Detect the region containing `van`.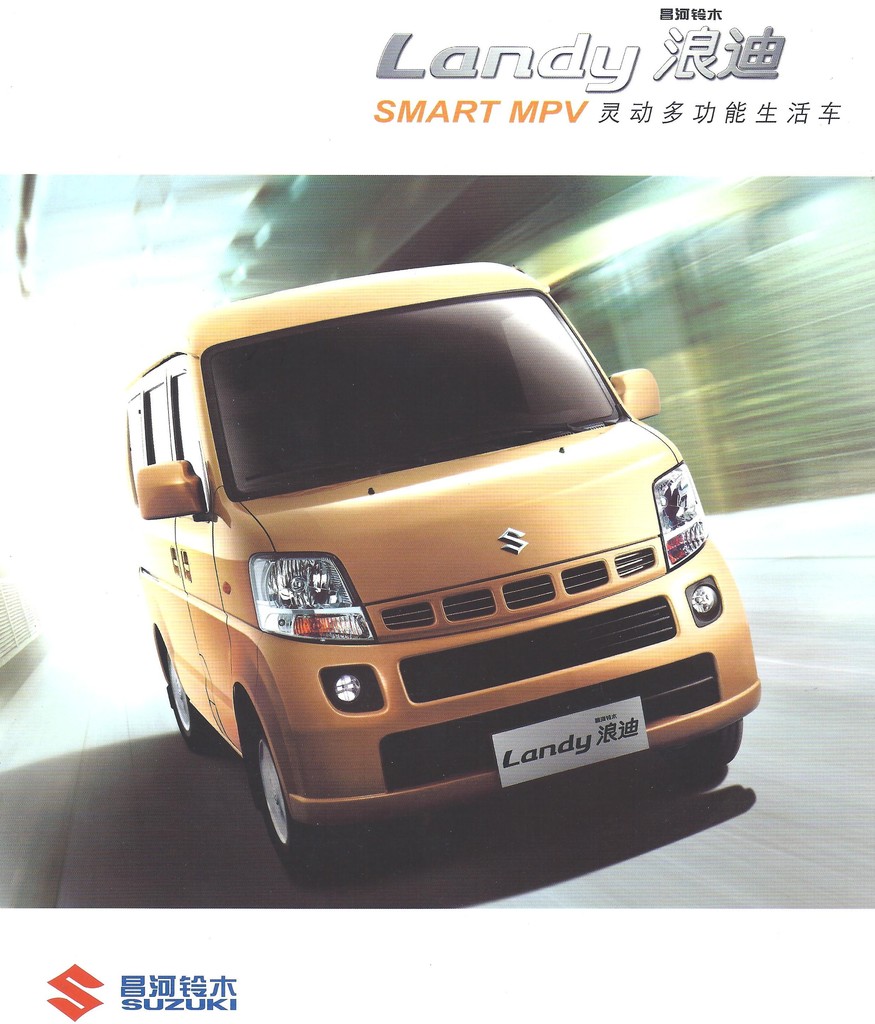
<region>113, 258, 762, 888</region>.
